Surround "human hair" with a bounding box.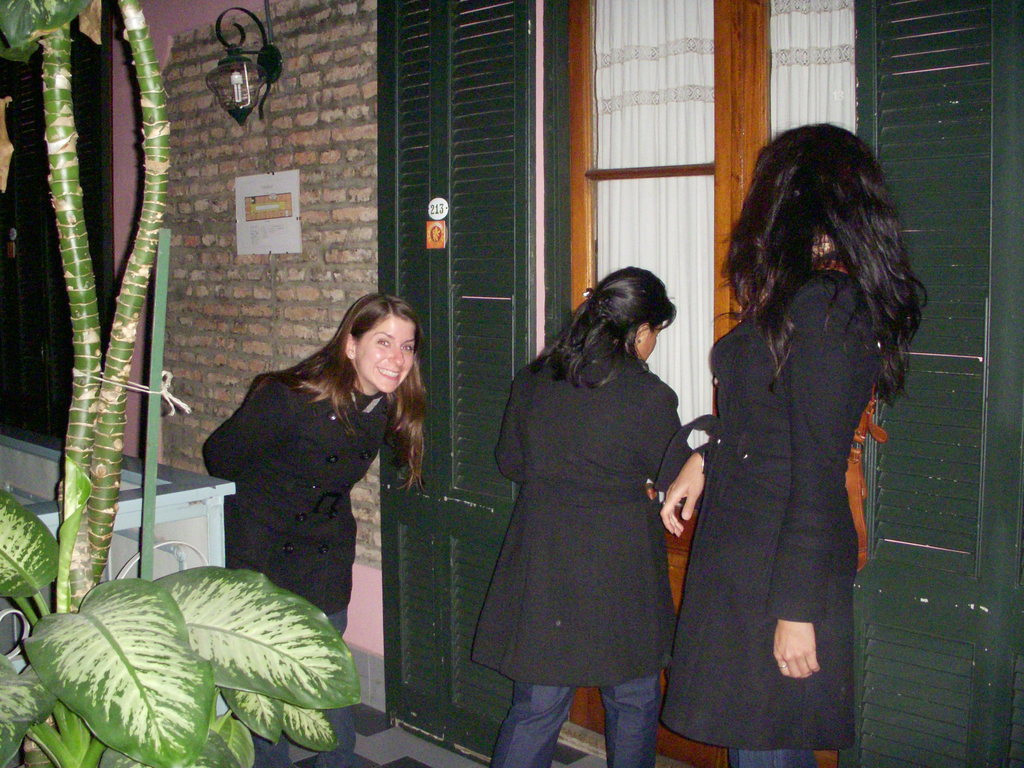
733, 128, 913, 376.
